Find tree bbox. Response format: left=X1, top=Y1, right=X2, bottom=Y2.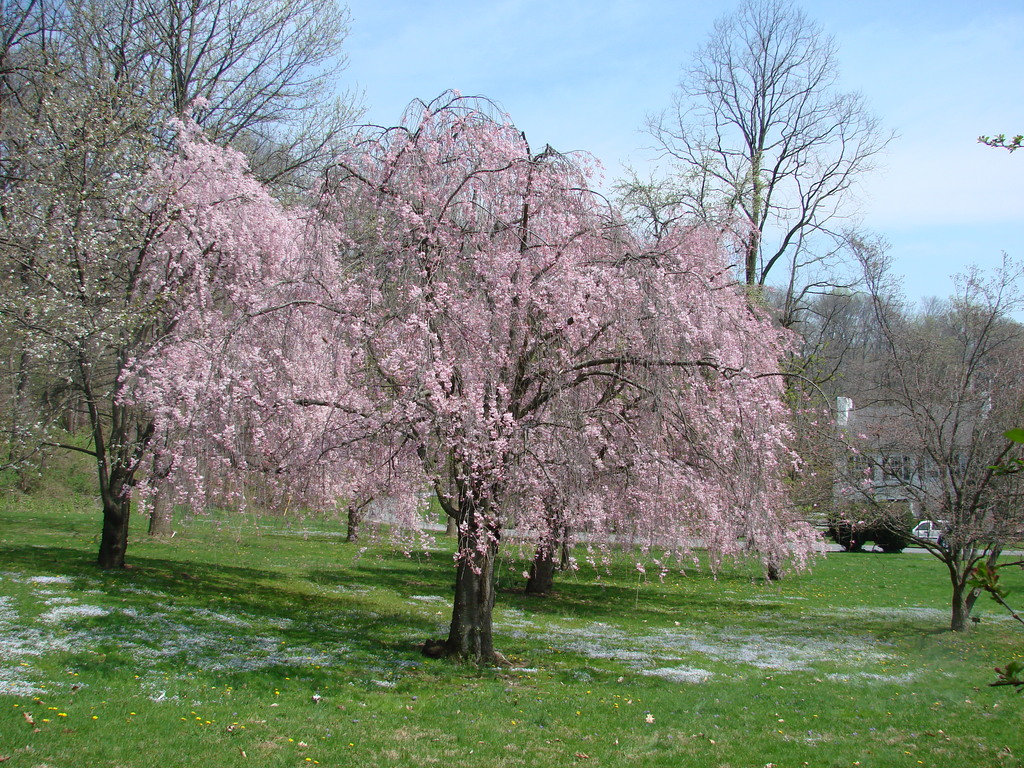
left=170, top=64, right=822, bottom=612.
